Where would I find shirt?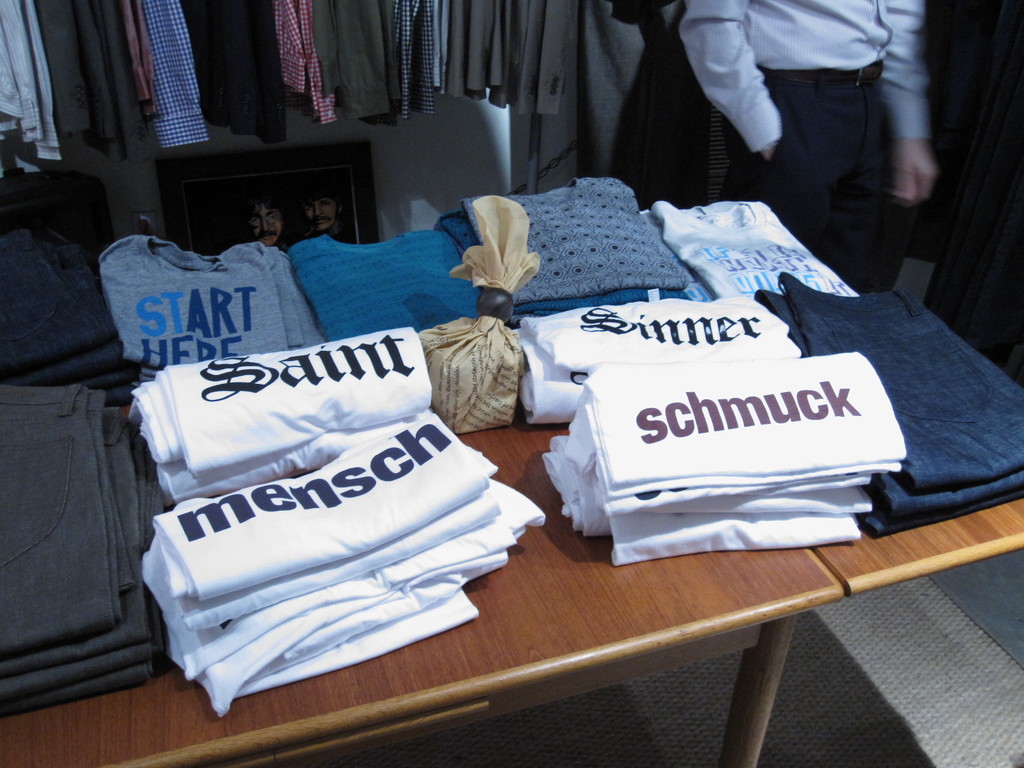
At (678, 0, 933, 145).
